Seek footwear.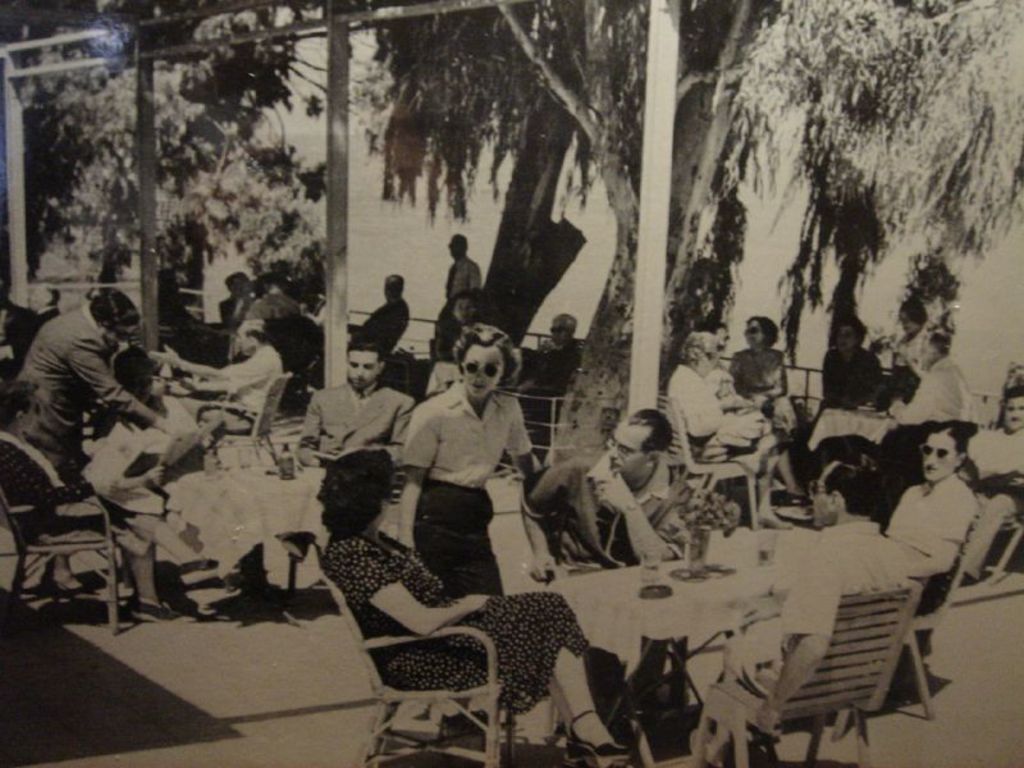
{"x1": 125, "y1": 598, "x2": 200, "y2": 631}.
